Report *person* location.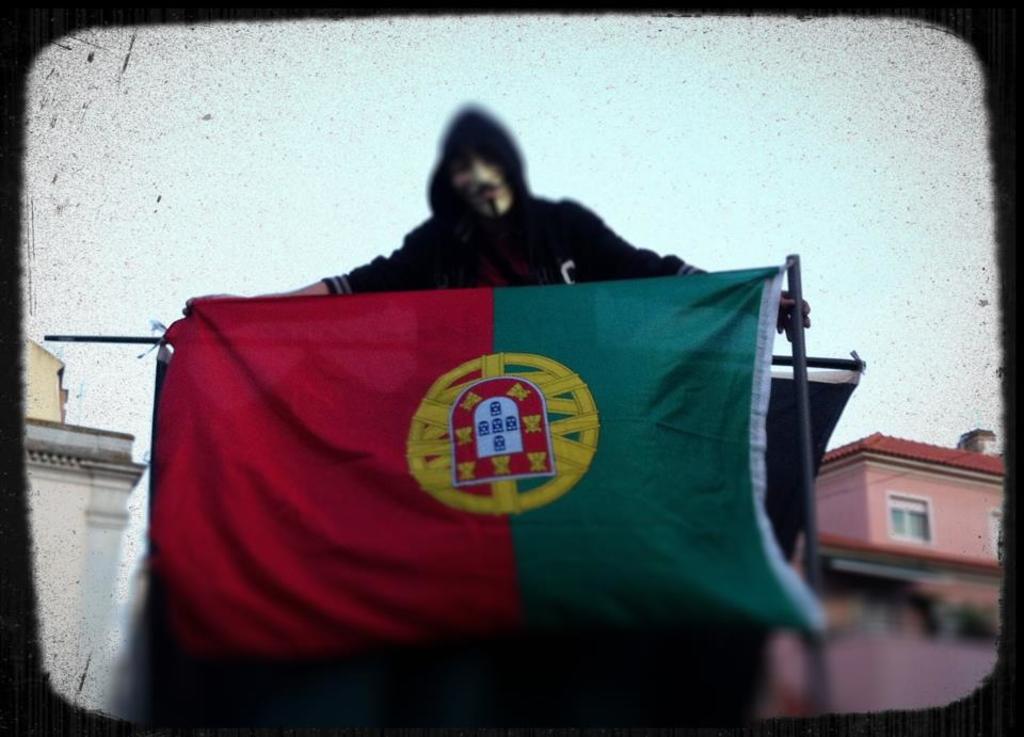
Report: (275,99,811,347).
